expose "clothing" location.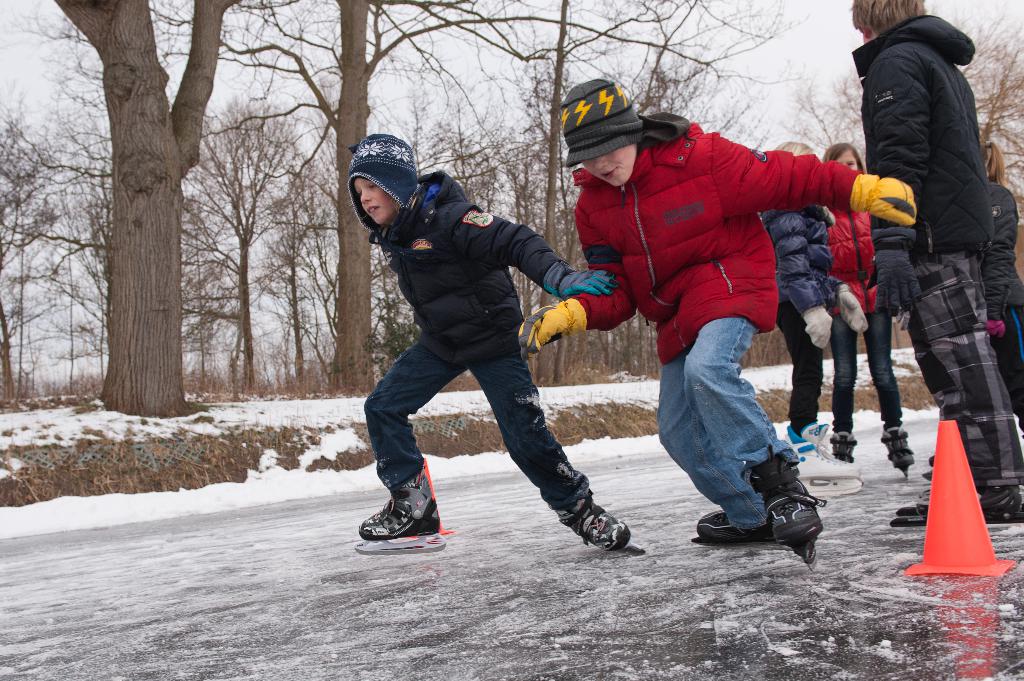
Exposed at [857, 0, 1010, 500].
